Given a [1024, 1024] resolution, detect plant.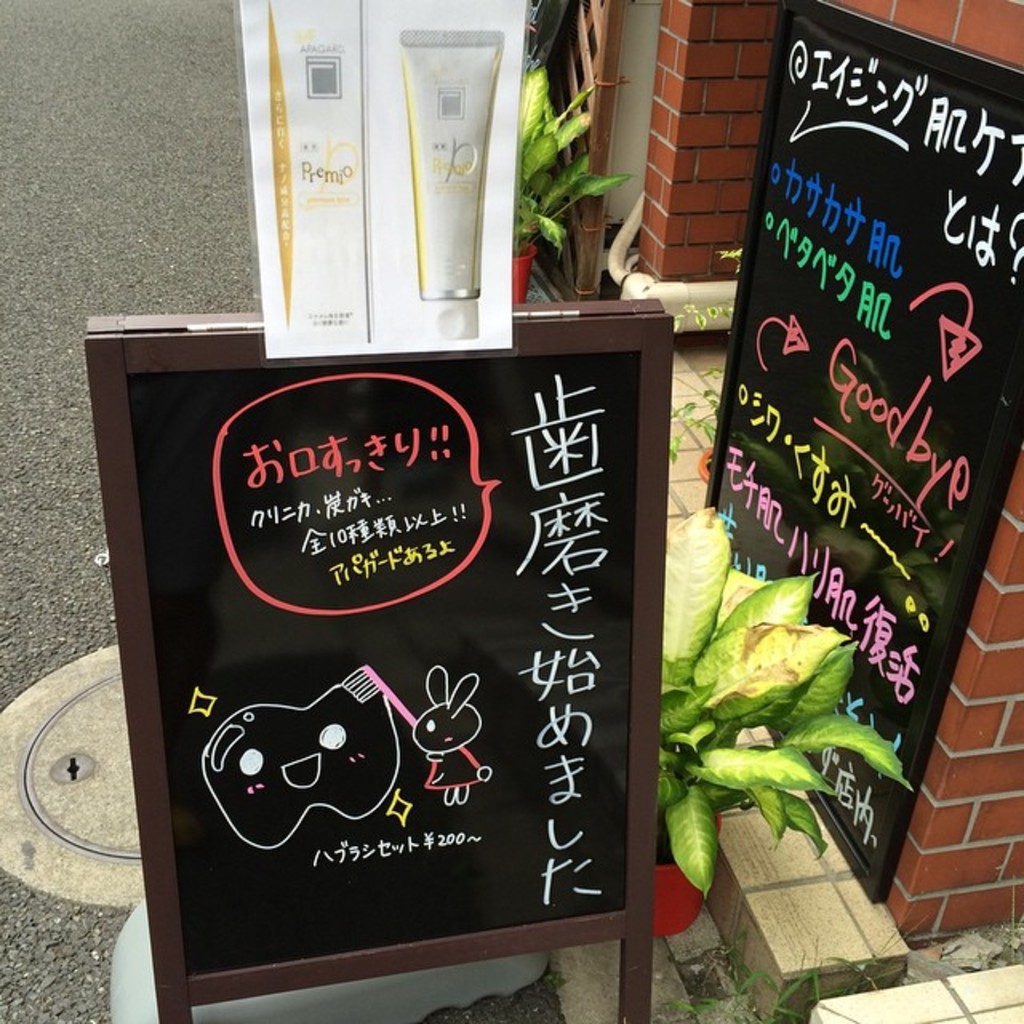
bbox=(659, 504, 920, 906).
